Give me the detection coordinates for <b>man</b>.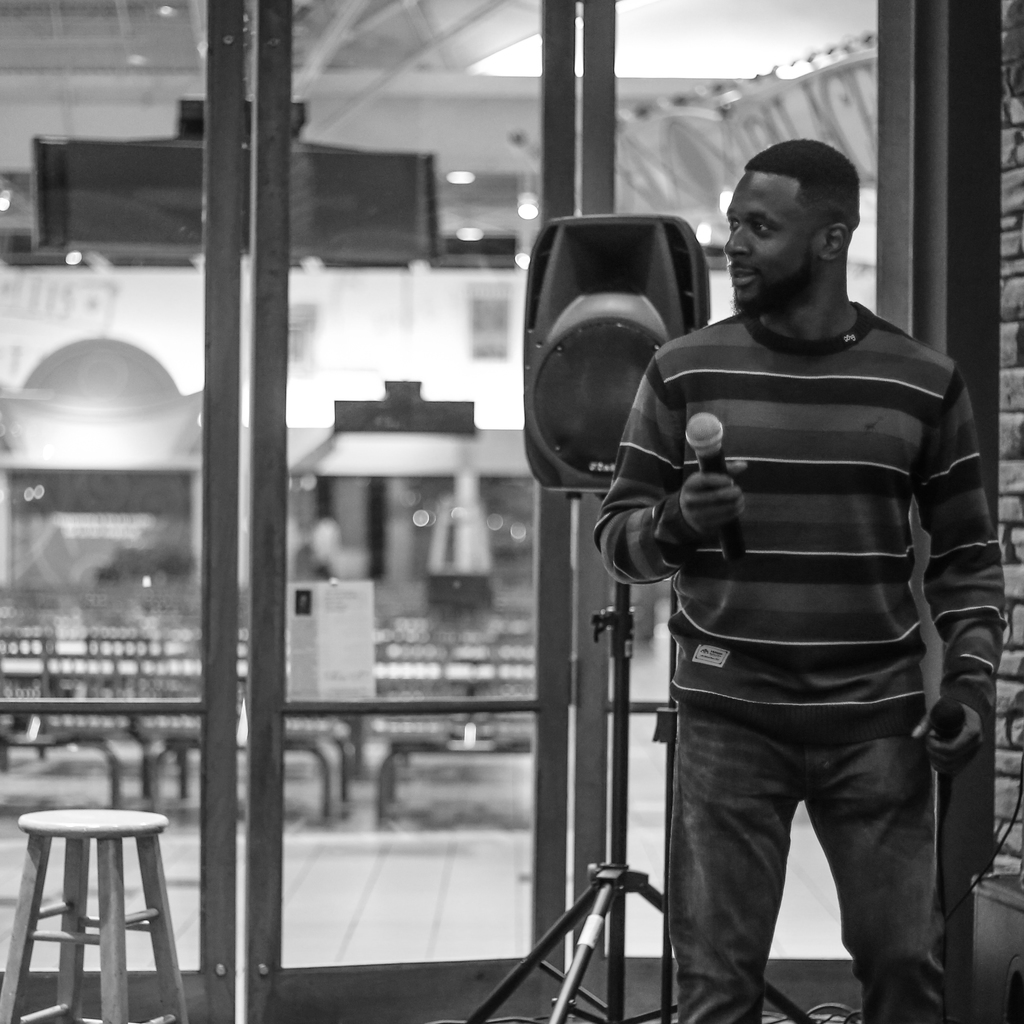
[578,118,1002,1011].
